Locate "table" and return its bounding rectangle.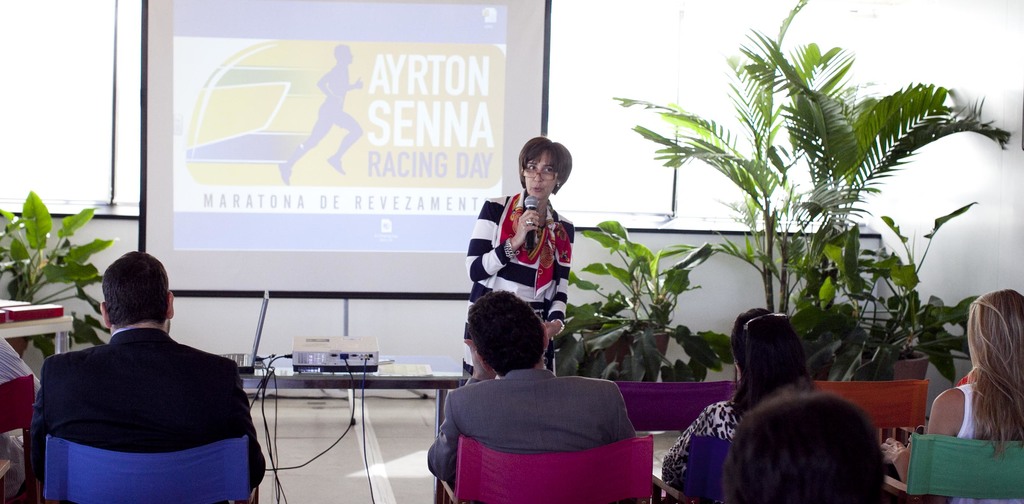
[0, 293, 79, 367].
